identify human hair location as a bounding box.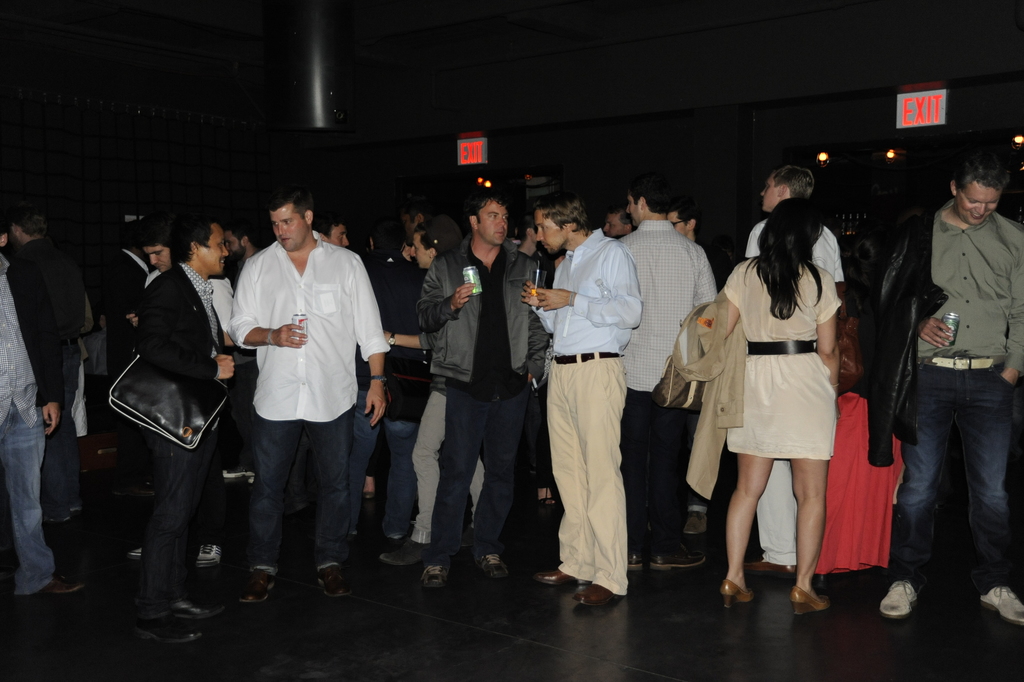
<region>626, 172, 673, 216</region>.
